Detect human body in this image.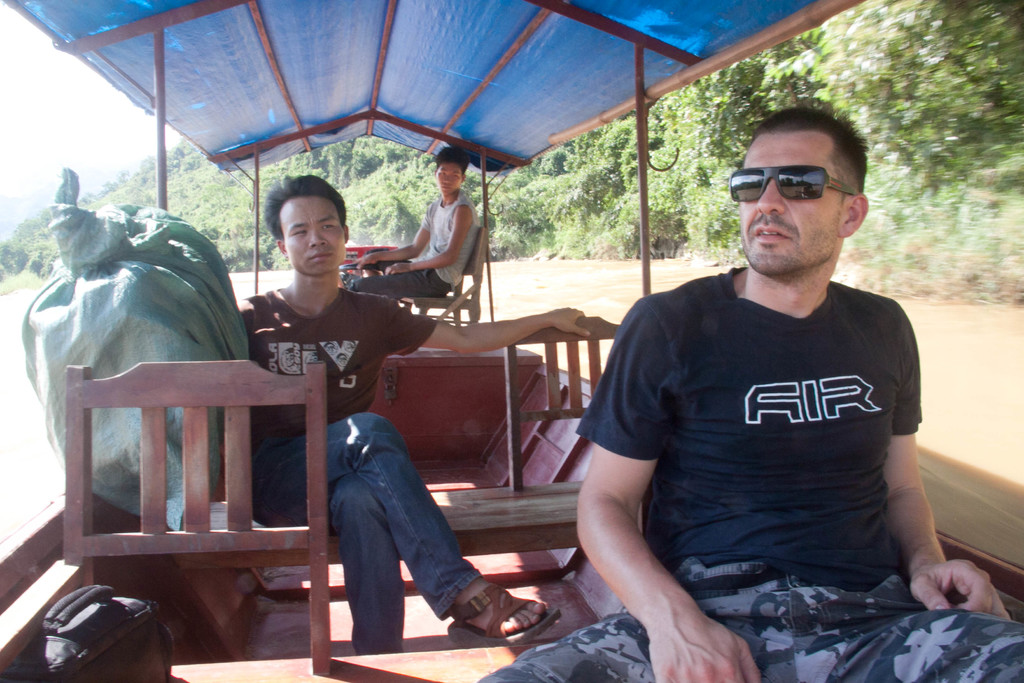
Detection: (476, 94, 1023, 682).
